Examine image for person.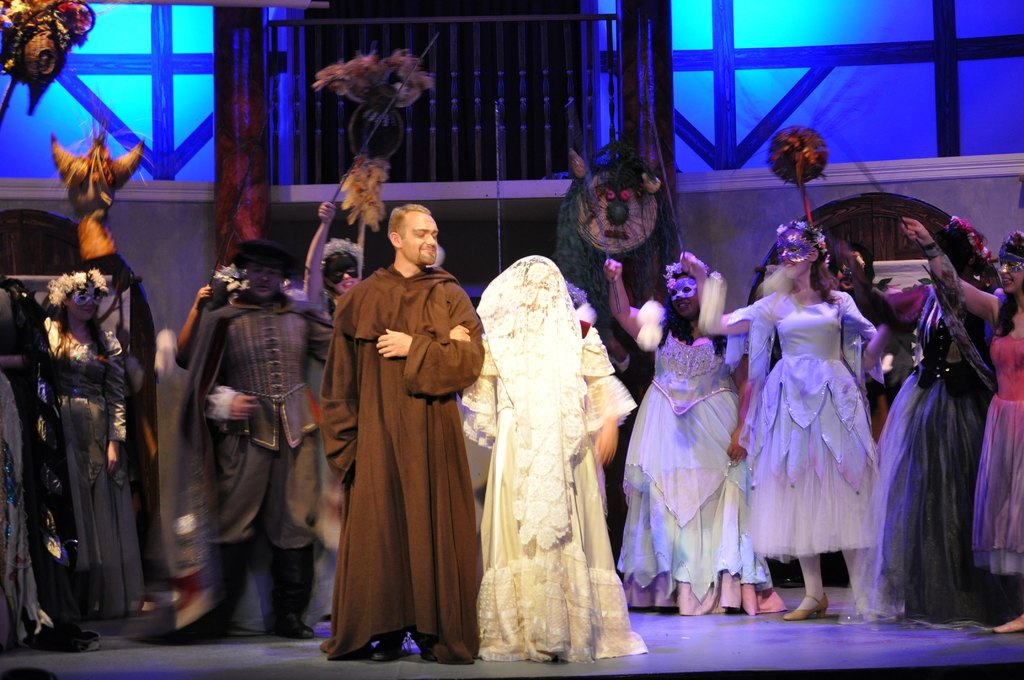
Examination result: (604,258,787,616).
